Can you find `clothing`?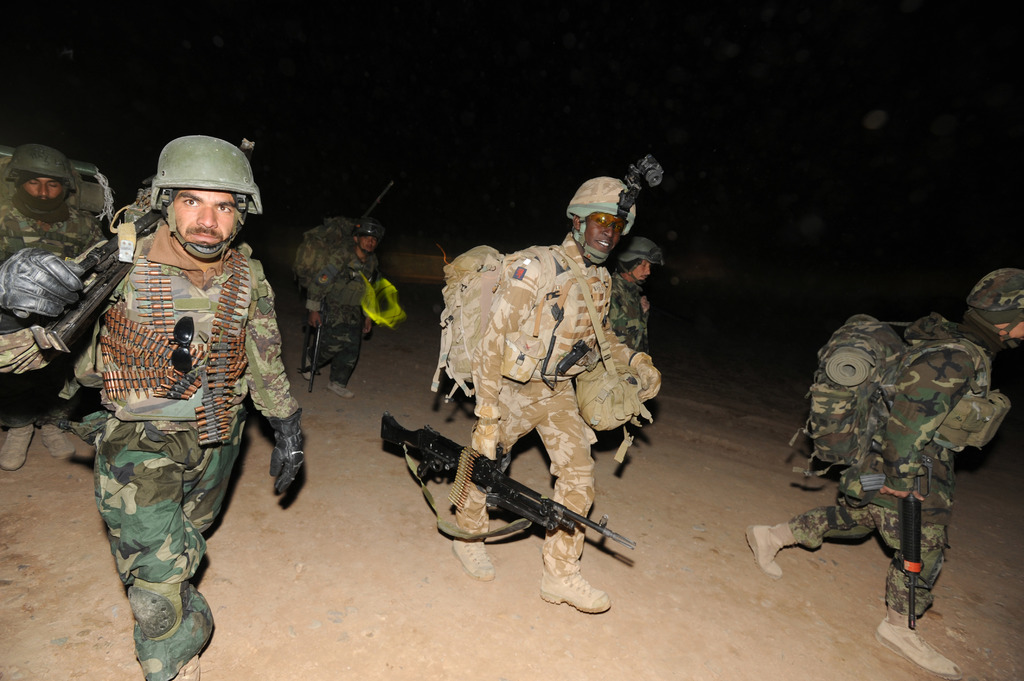
Yes, bounding box: 0:202:99:426.
